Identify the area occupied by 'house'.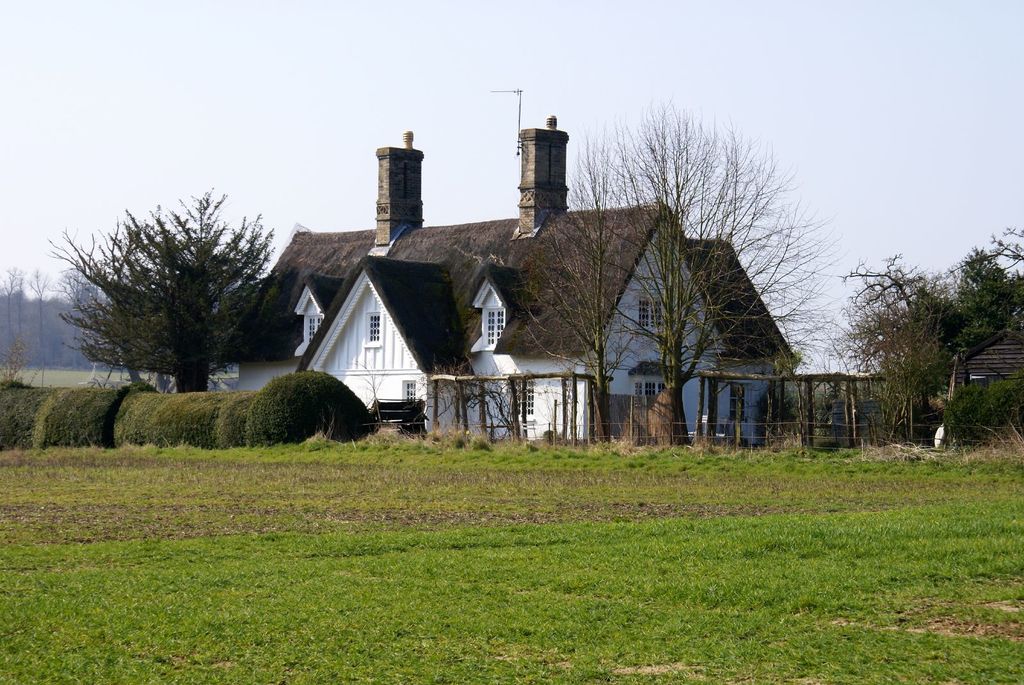
Area: <bbox>225, 113, 803, 449</bbox>.
